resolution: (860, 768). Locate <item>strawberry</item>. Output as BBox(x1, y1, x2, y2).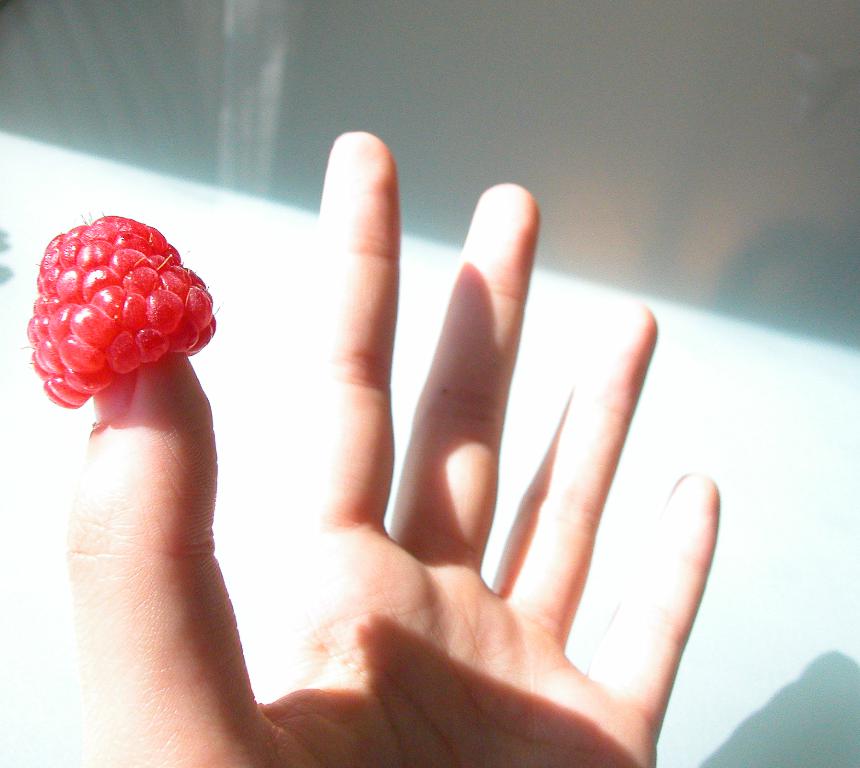
BBox(29, 234, 190, 437).
